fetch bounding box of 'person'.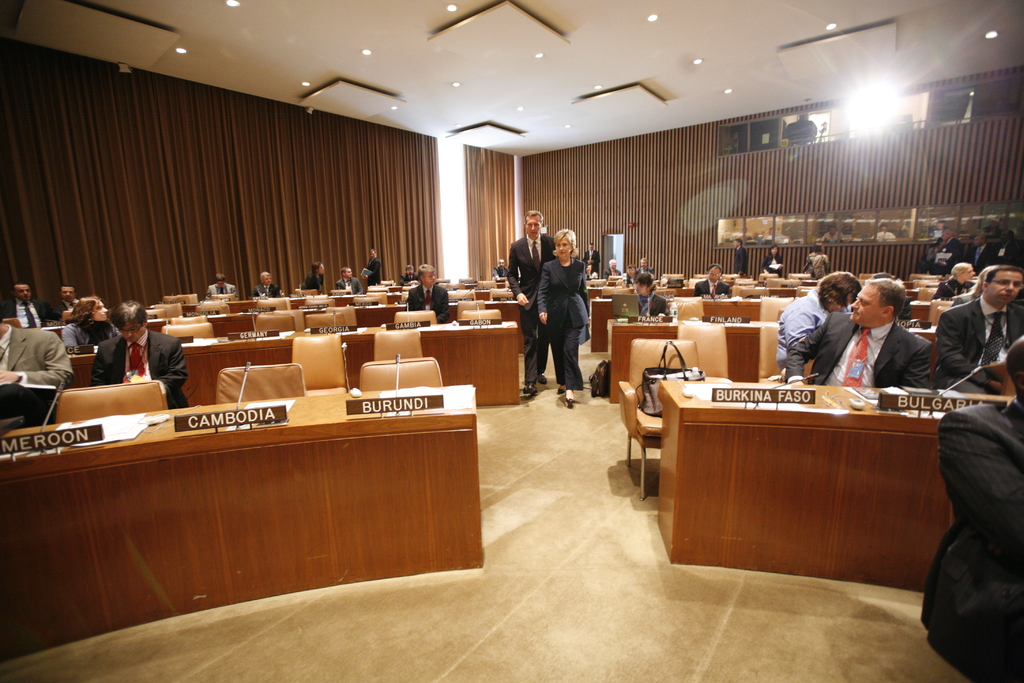
Bbox: l=623, t=263, r=632, b=273.
